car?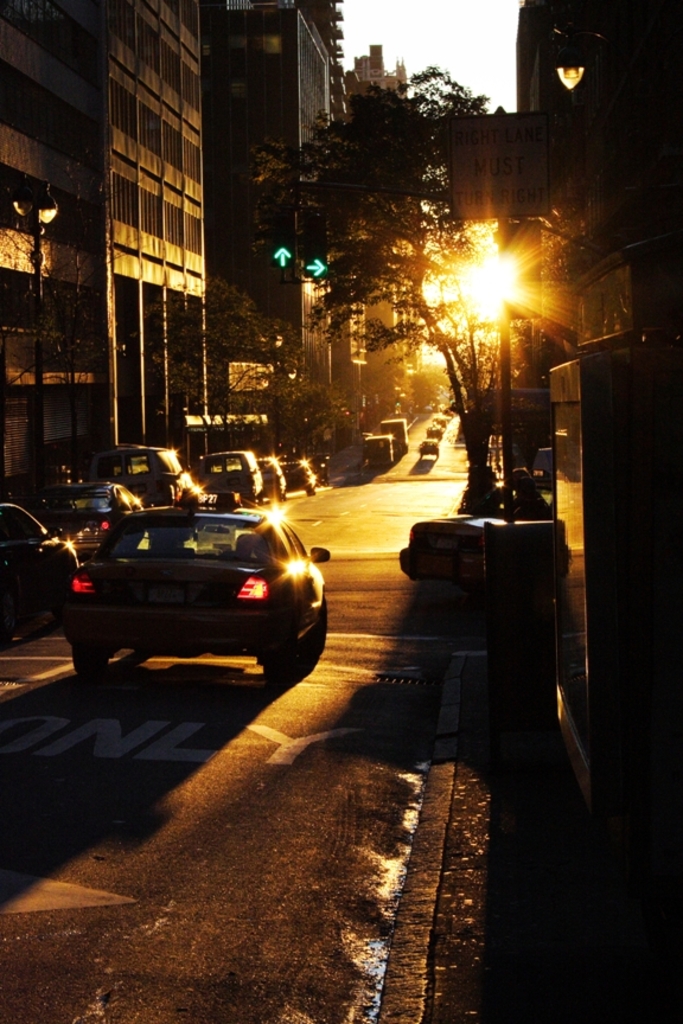
x1=208 y1=449 x2=266 y2=494
